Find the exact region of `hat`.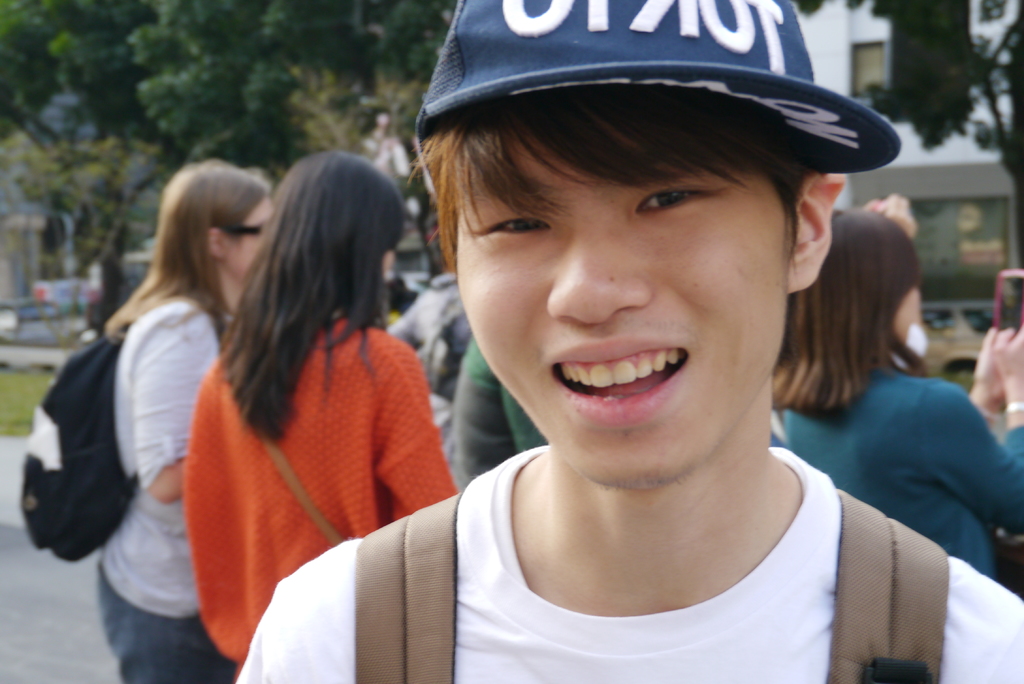
Exact region: {"x1": 412, "y1": 0, "x2": 902, "y2": 175}.
